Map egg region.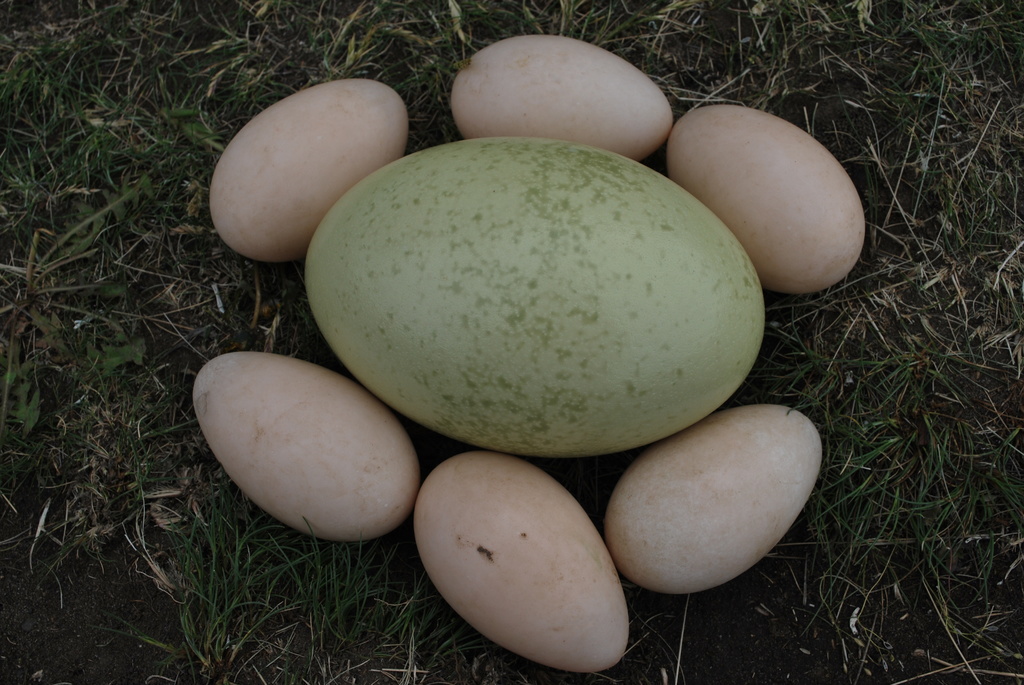
Mapped to 664:106:868:296.
